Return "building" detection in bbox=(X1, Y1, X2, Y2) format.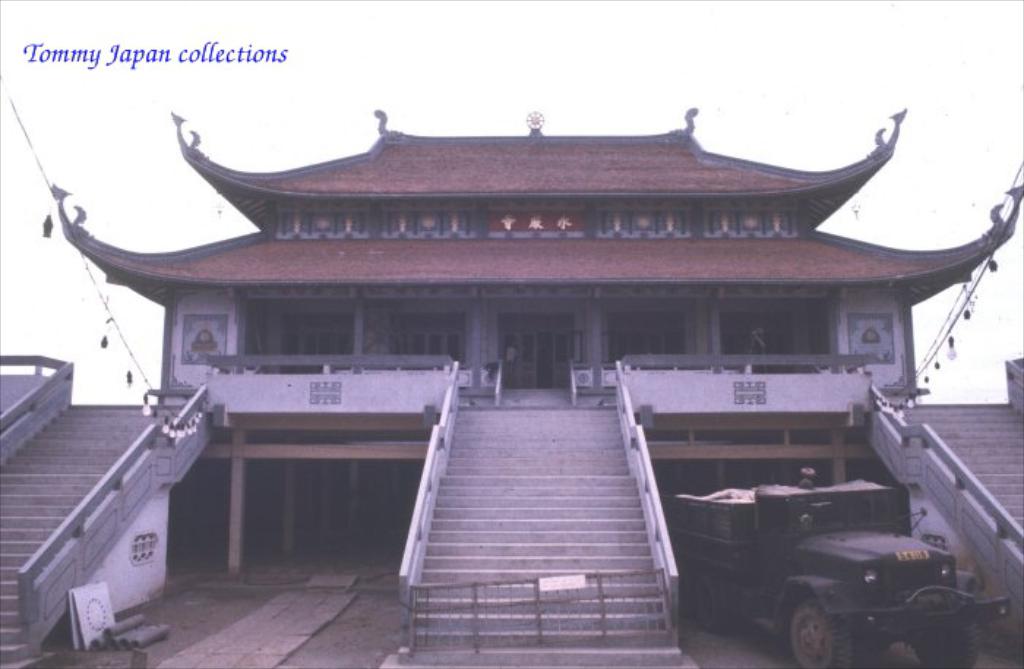
bbox=(0, 110, 1023, 668).
